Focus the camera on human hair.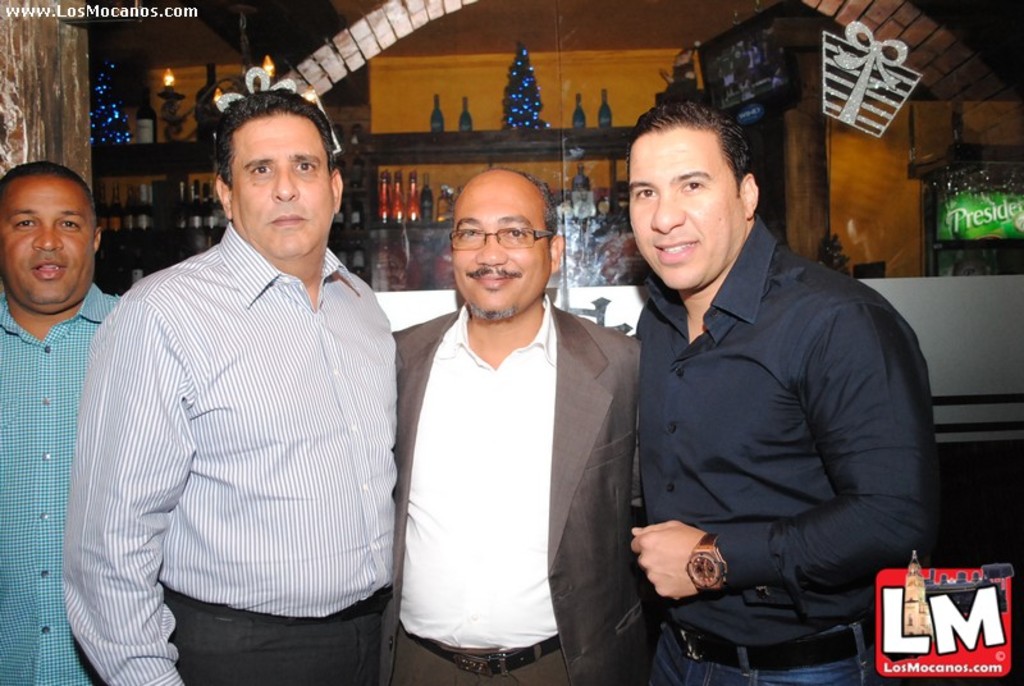
Focus region: BBox(207, 93, 333, 203).
